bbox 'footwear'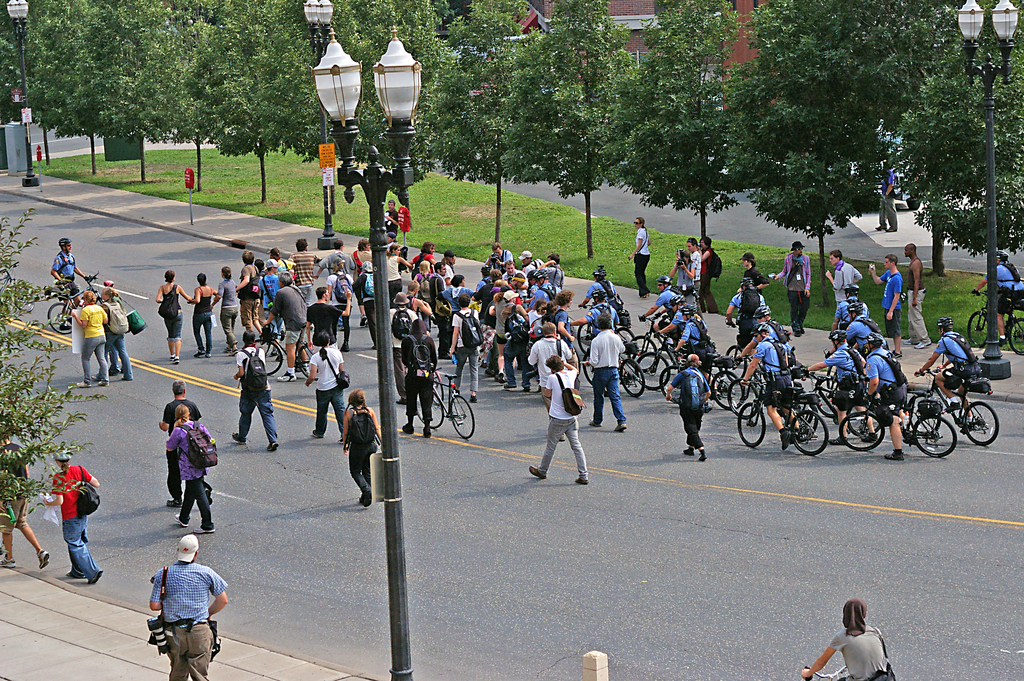
left=52, top=559, right=88, bottom=582
